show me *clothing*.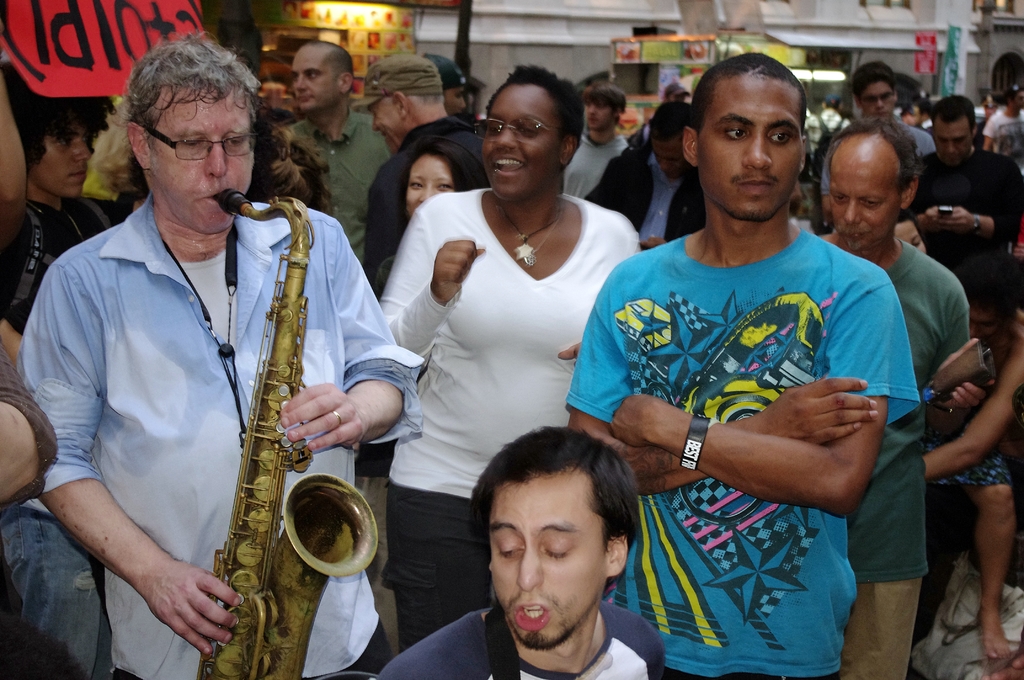
*clothing* is here: (left=361, top=109, right=491, bottom=305).
